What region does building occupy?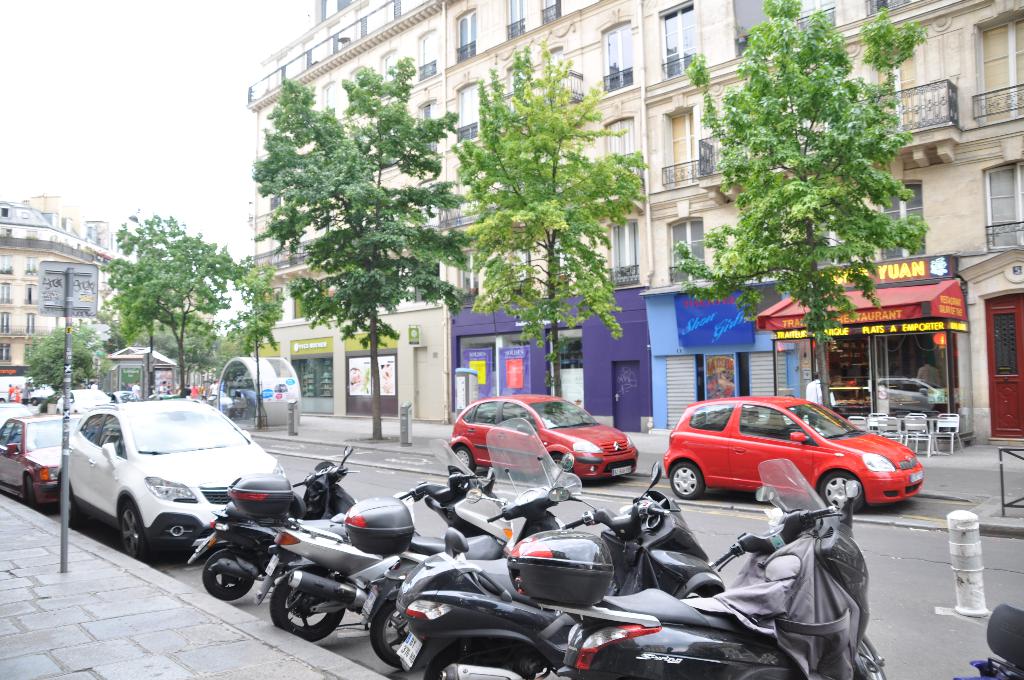
[x1=244, y1=0, x2=1023, y2=442].
